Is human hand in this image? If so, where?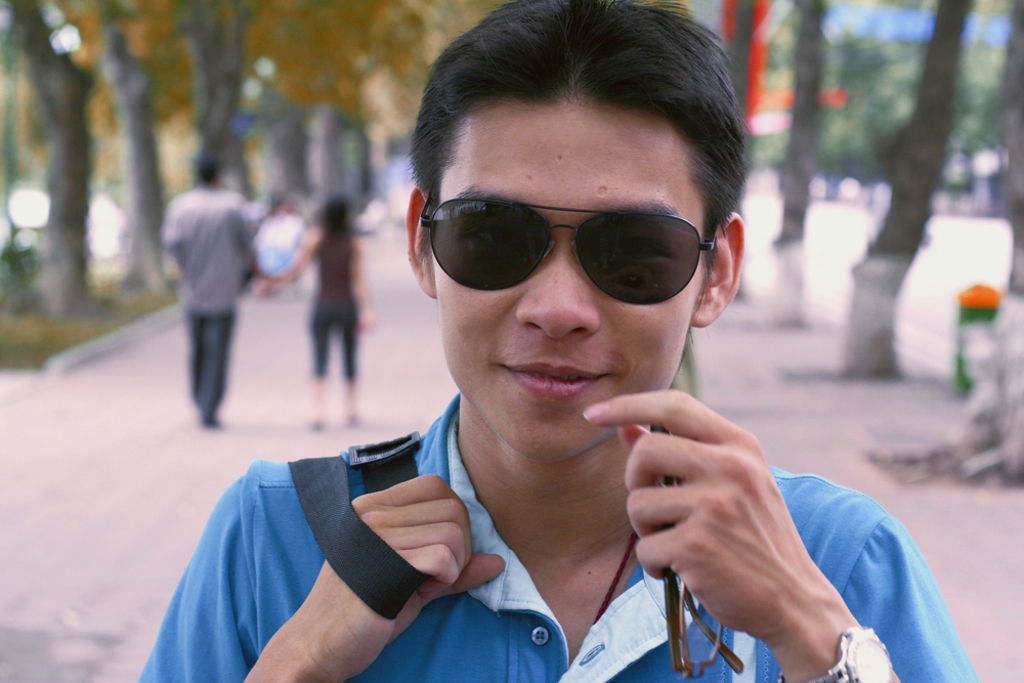
Yes, at [581,388,834,641].
